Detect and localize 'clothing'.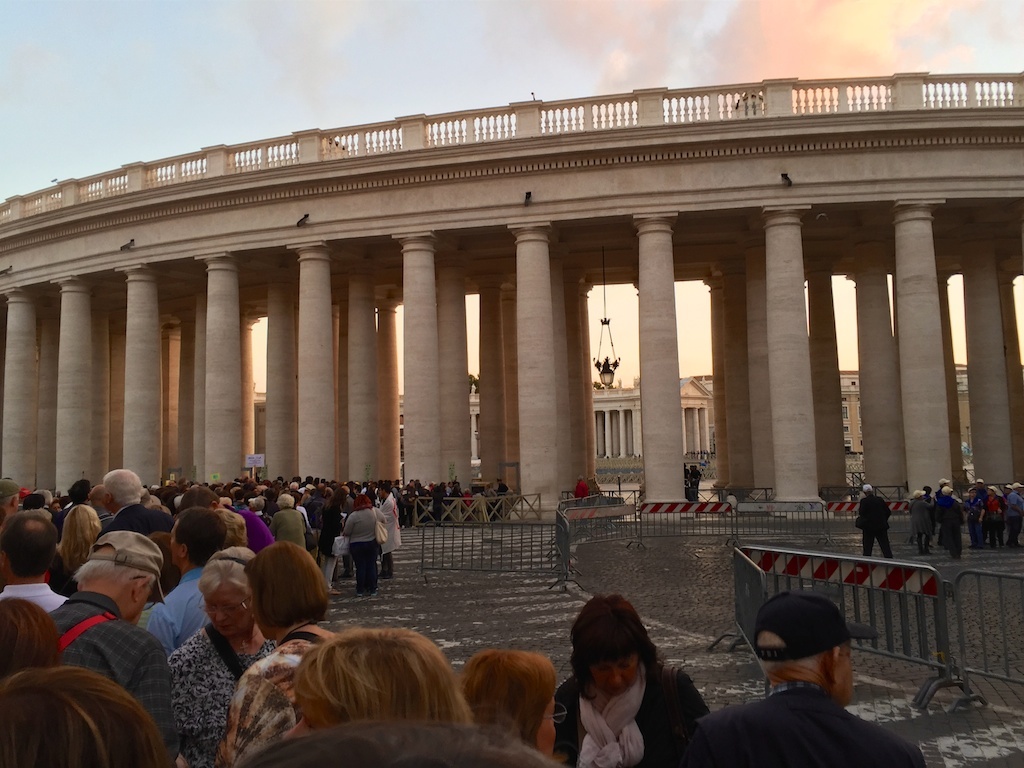
Localized at <region>102, 503, 166, 520</region>.
